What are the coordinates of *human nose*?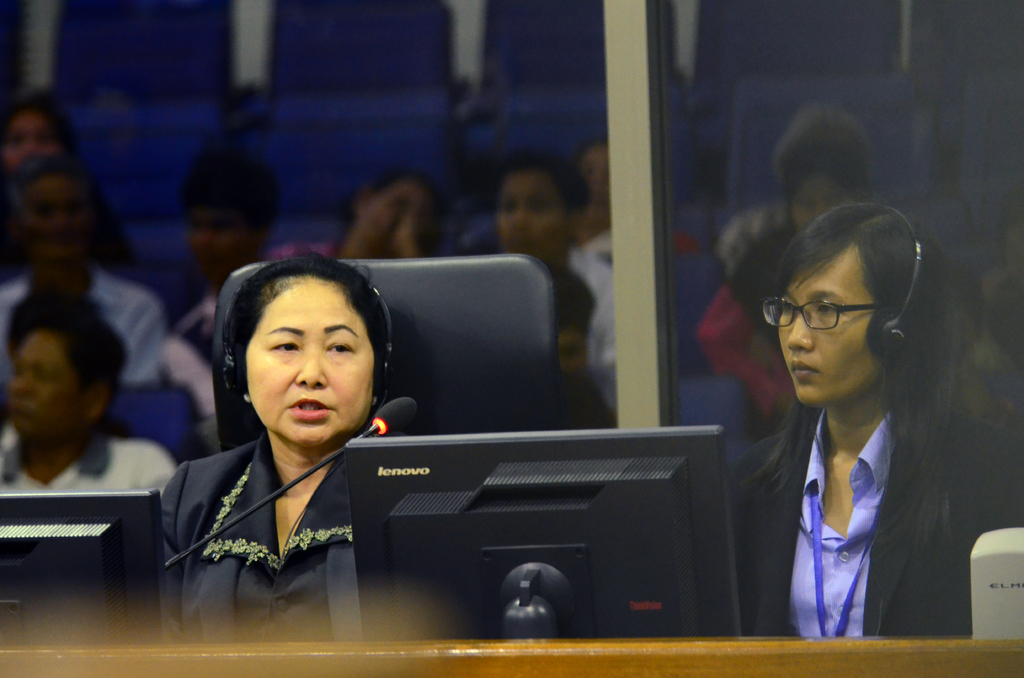
[12, 376, 36, 401].
